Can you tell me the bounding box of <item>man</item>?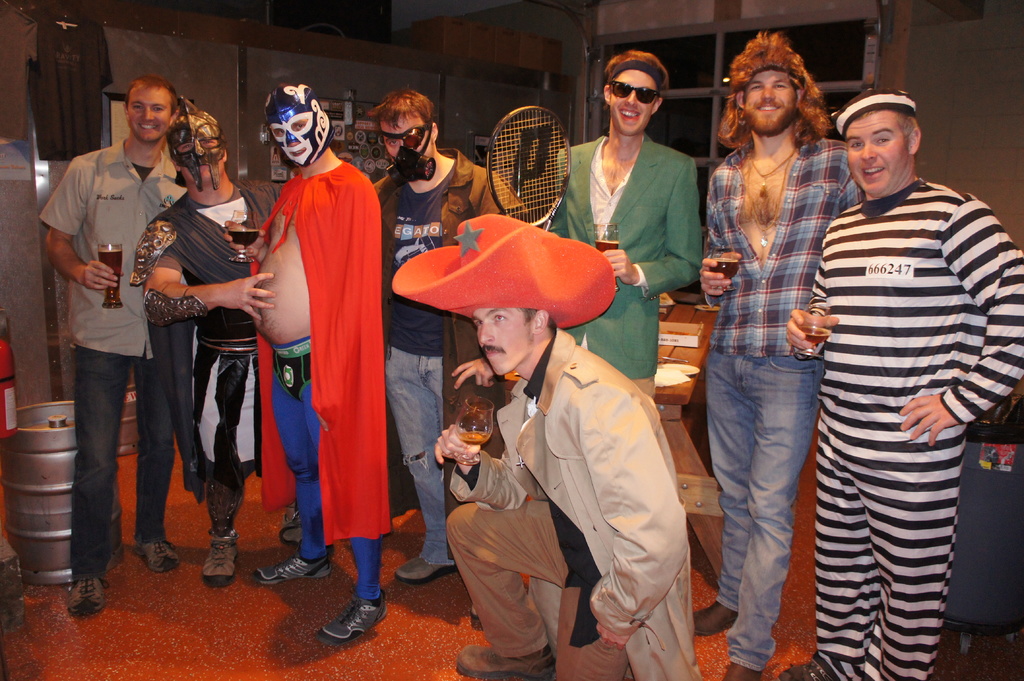
{"left": 698, "top": 31, "right": 868, "bottom": 680}.
